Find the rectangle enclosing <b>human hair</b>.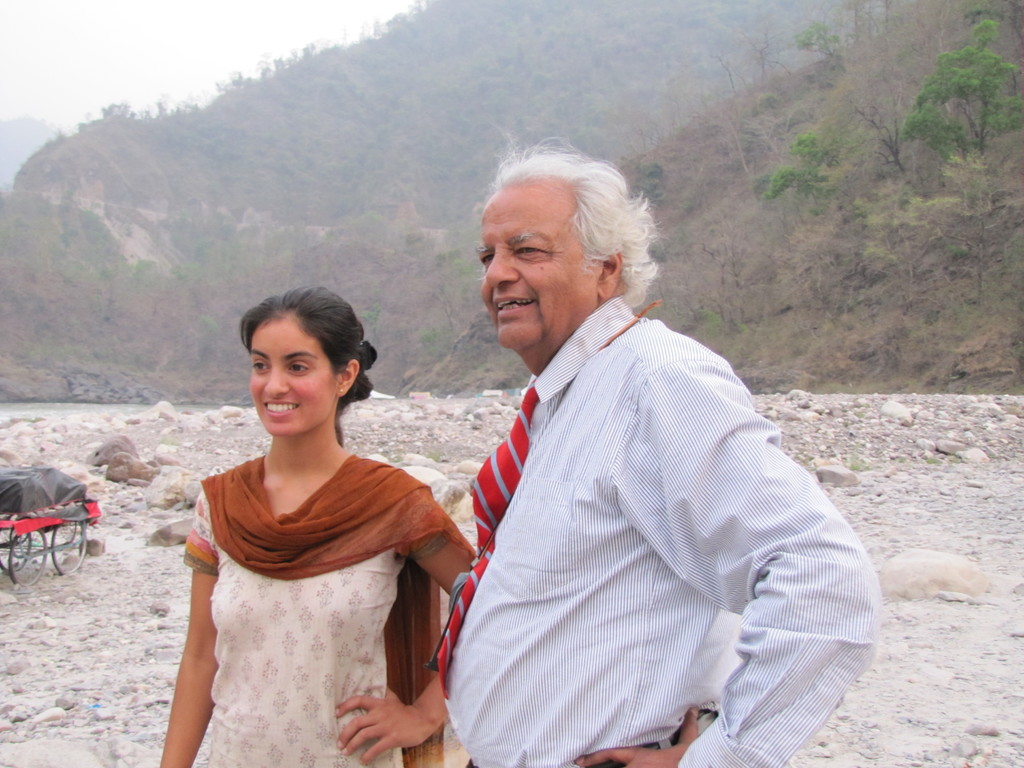
Rect(238, 284, 374, 449).
